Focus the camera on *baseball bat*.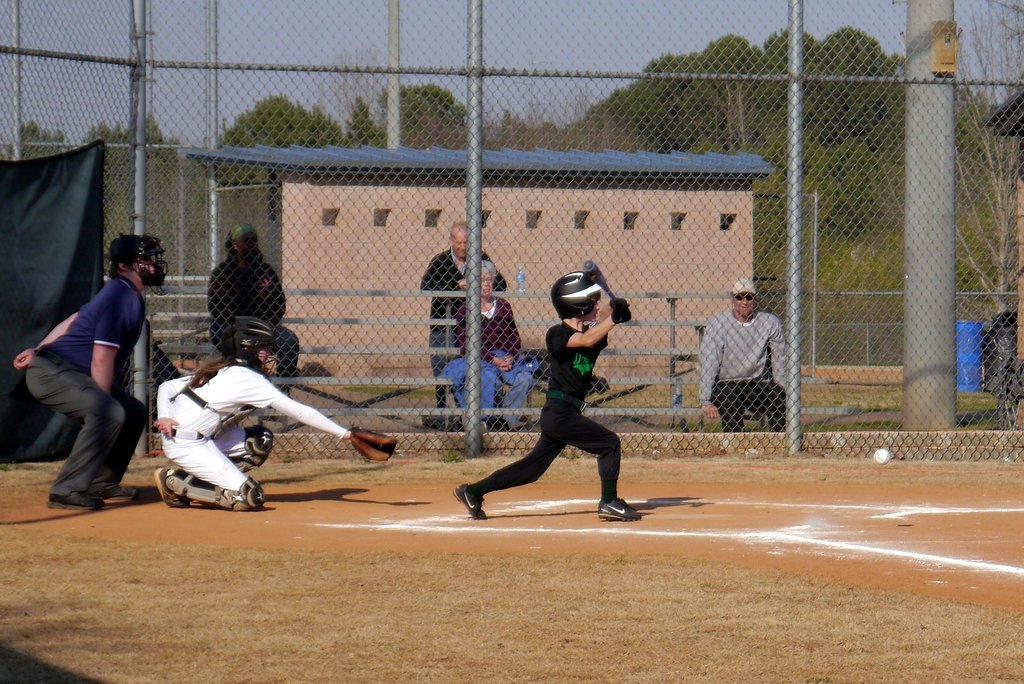
Focus region: region(580, 255, 616, 300).
